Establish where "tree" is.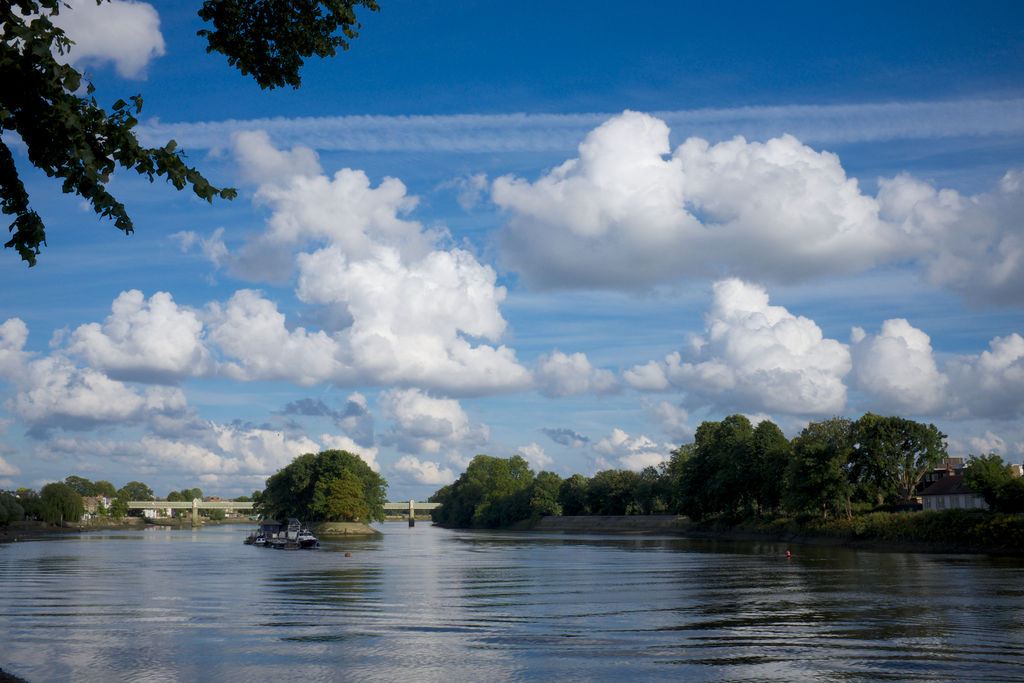
Established at <bbox>954, 447, 1019, 495</bbox>.
